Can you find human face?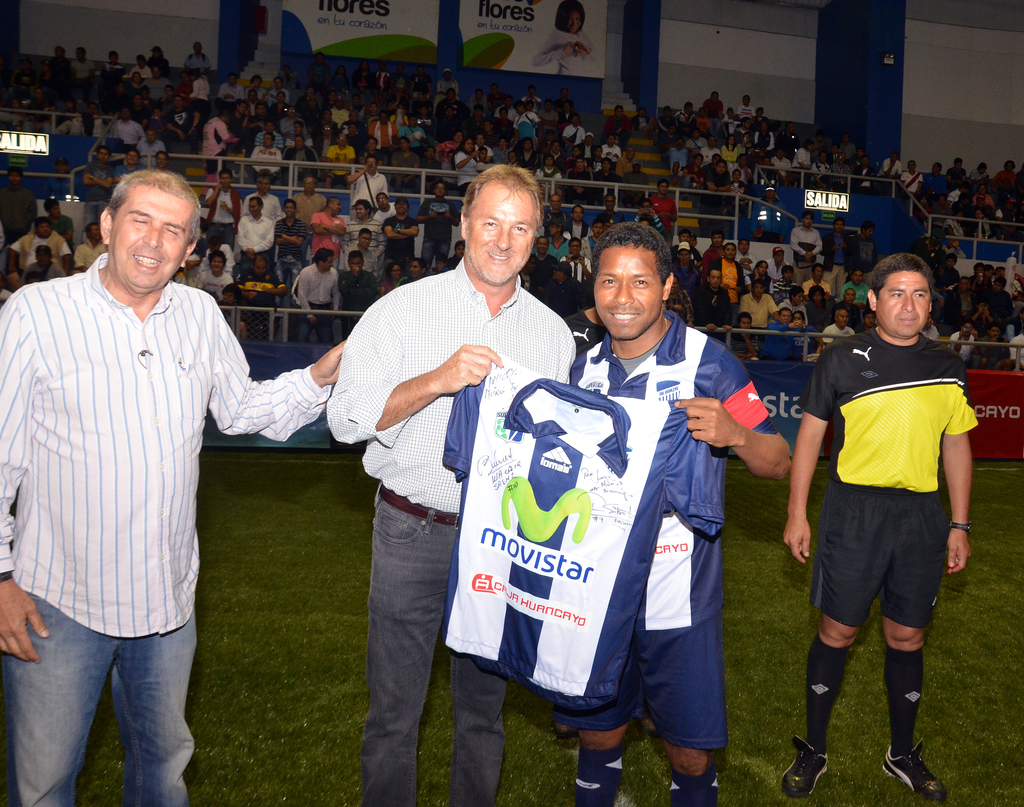
Yes, bounding box: box=[614, 108, 623, 117].
